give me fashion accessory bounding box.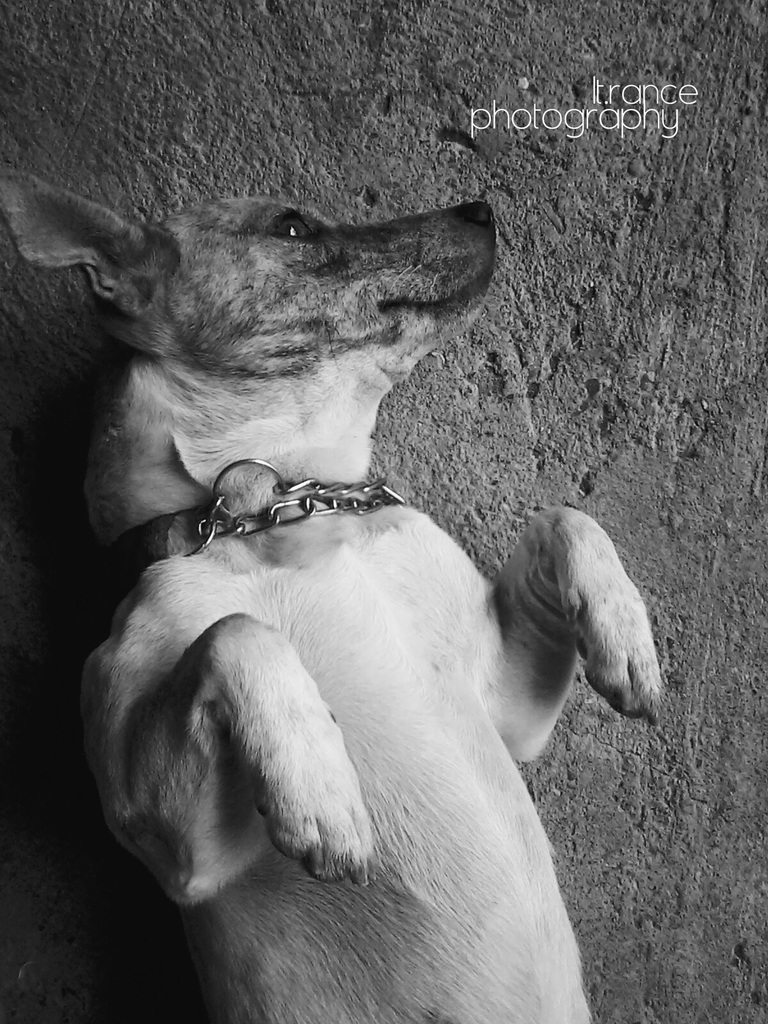
box(113, 451, 407, 584).
